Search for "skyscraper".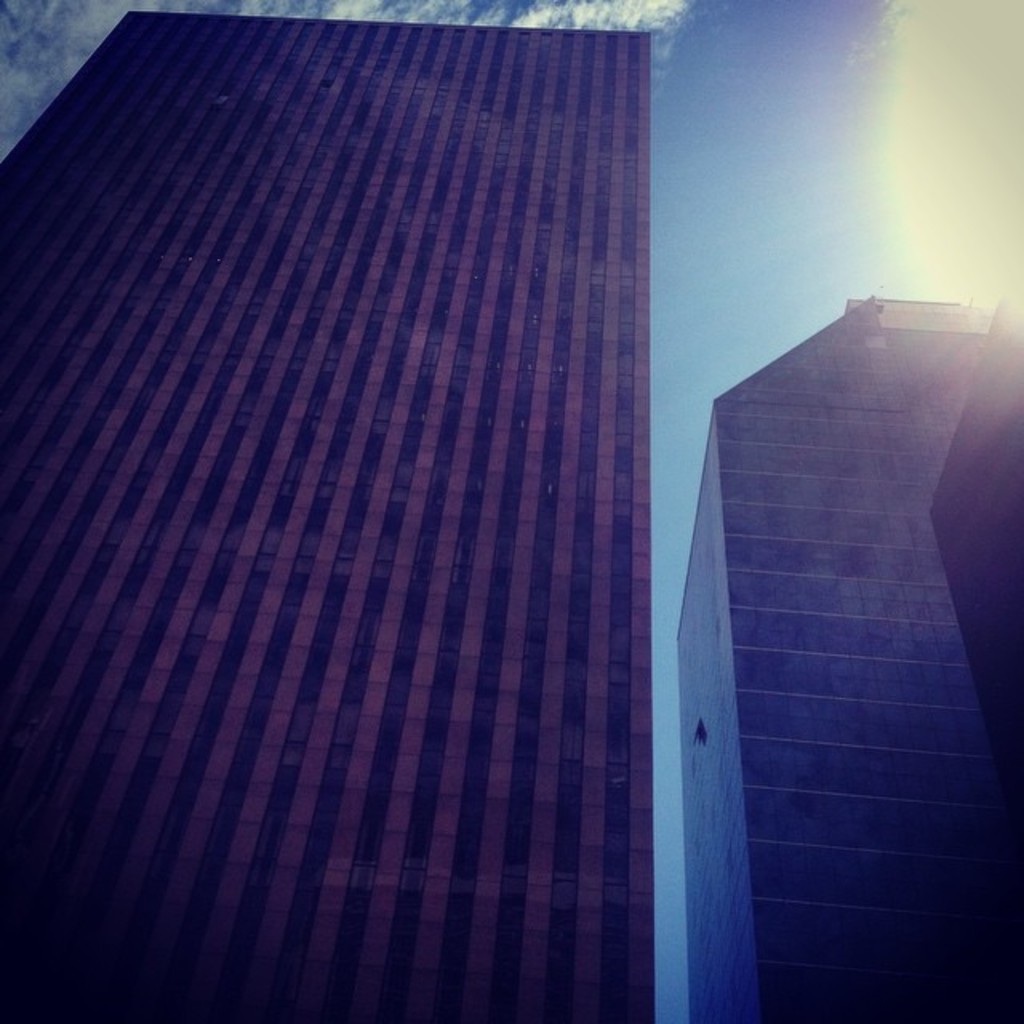
Found at crop(667, 294, 1022, 1022).
